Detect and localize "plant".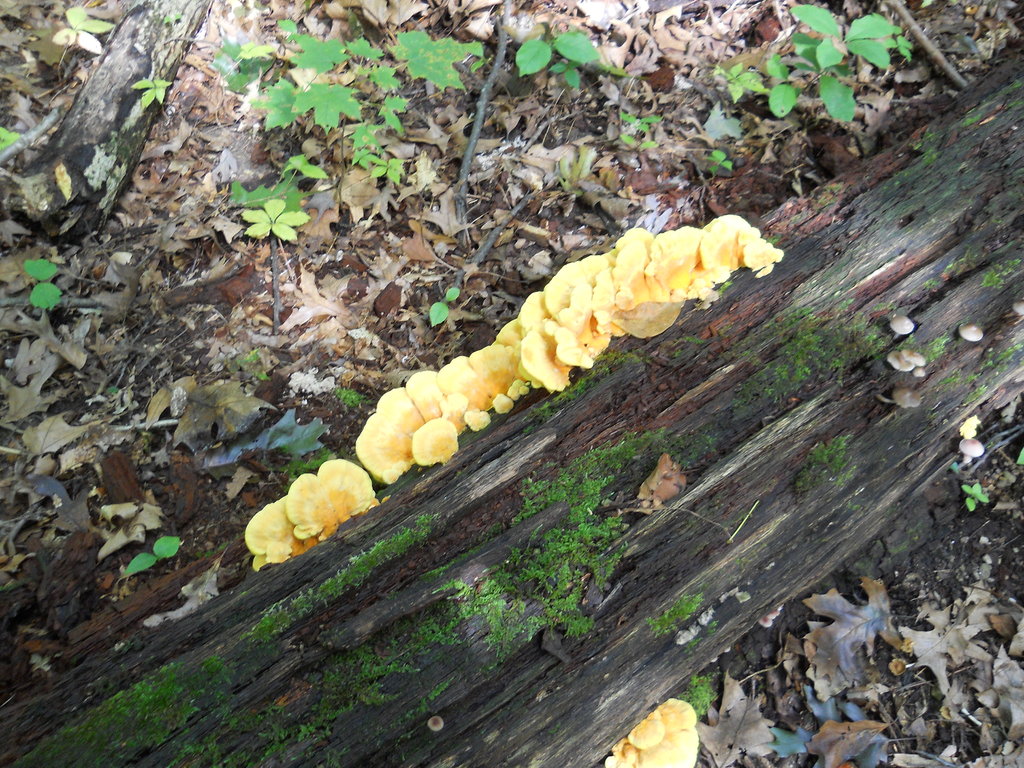
Localized at bbox(712, 62, 768, 102).
